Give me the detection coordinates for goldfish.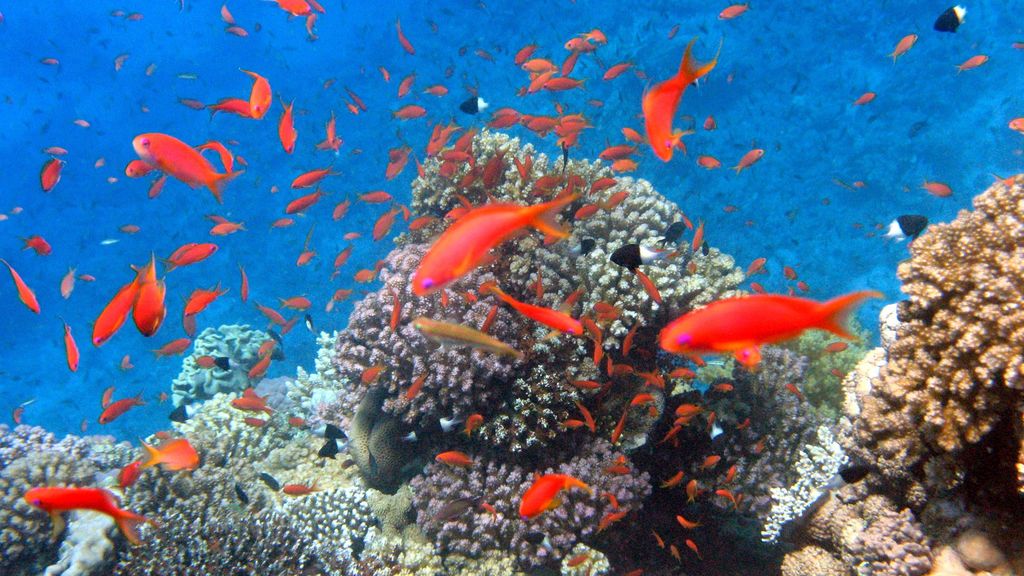
BBox(692, 217, 706, 252).
